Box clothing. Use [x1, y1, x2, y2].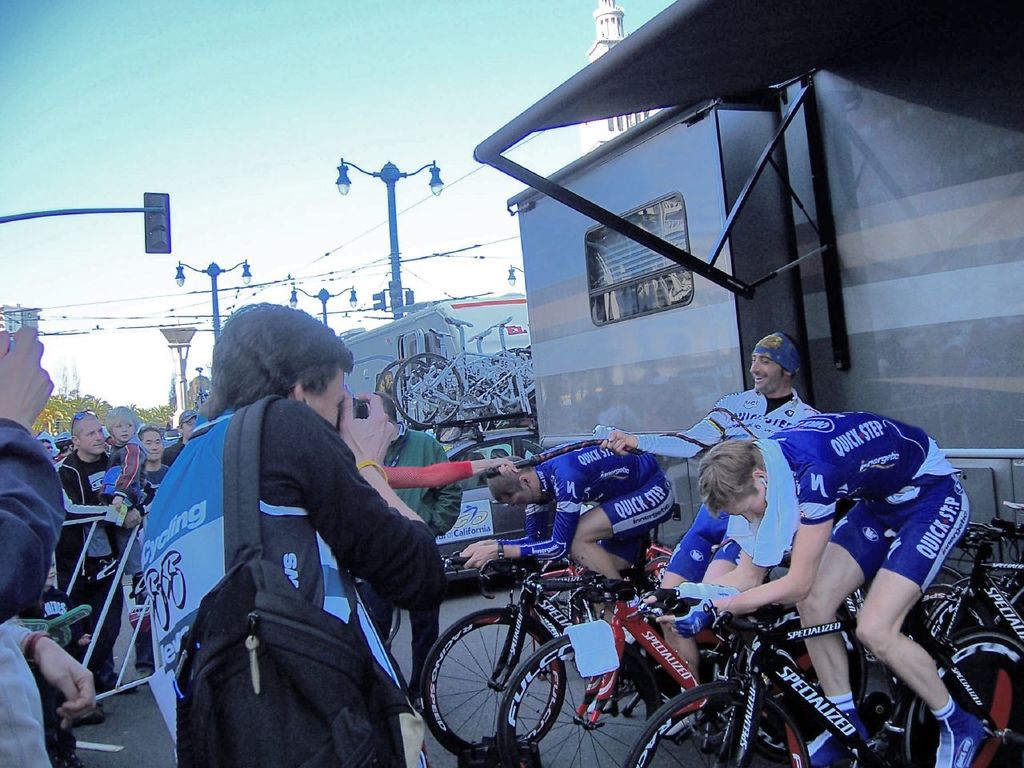
[354, 426, 474, 696].
